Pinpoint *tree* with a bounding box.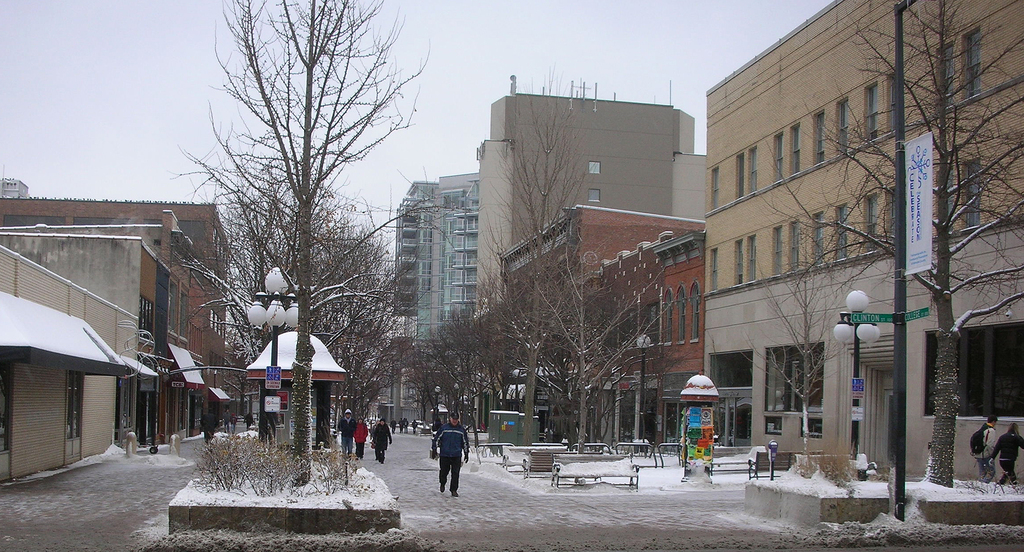
rect(781, 0, 1023, 488).
